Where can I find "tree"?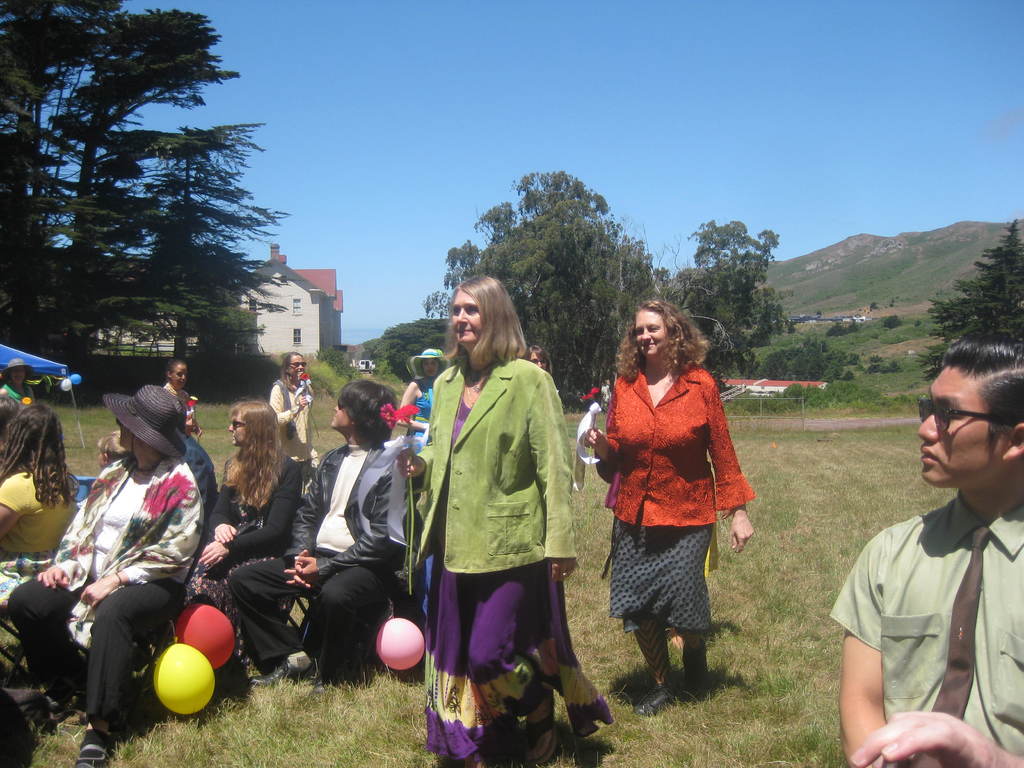
You can find it at {"x1": 660, "y1": 219, "x2": 797, "y2": 376}.
